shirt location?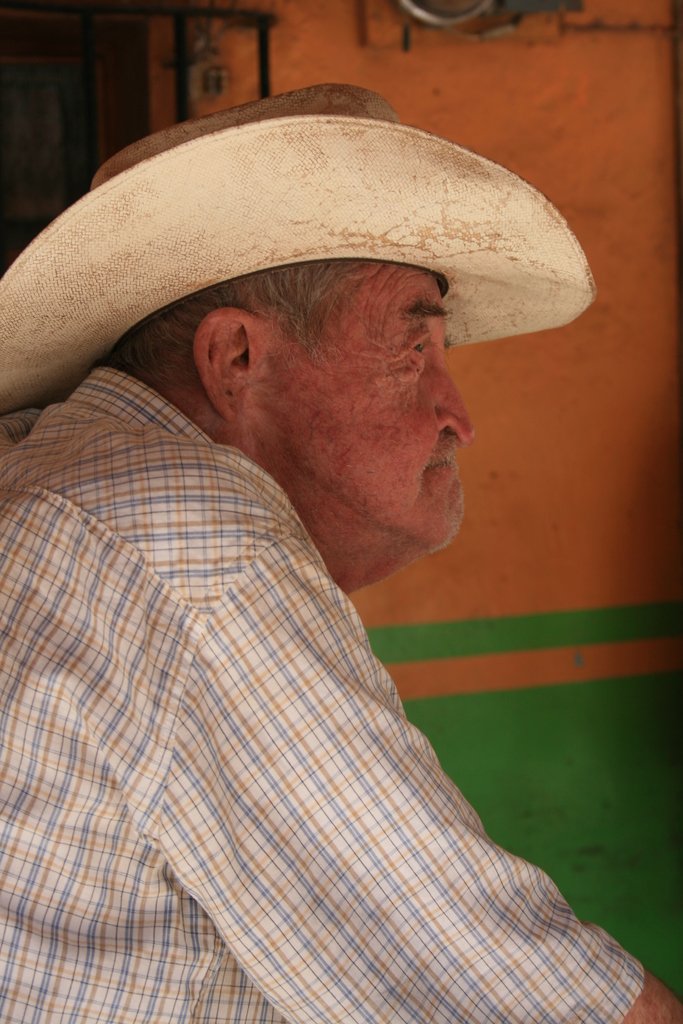
<region>0, 364, 652, 1020</region>
